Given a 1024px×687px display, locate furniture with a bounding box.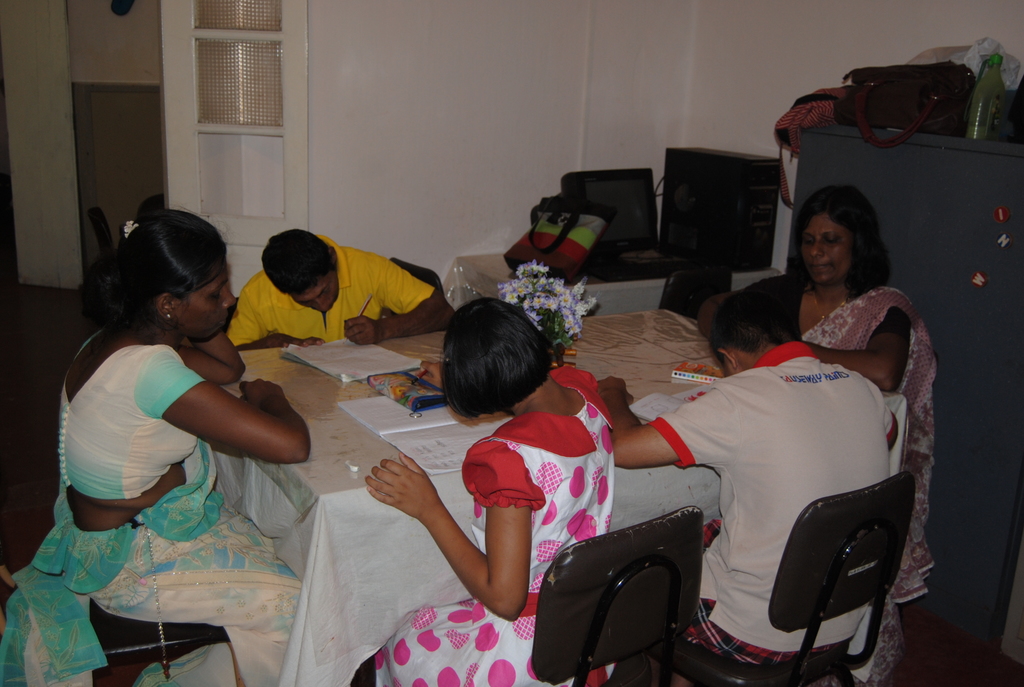
Located: box=[0, 503, 228, 686].
